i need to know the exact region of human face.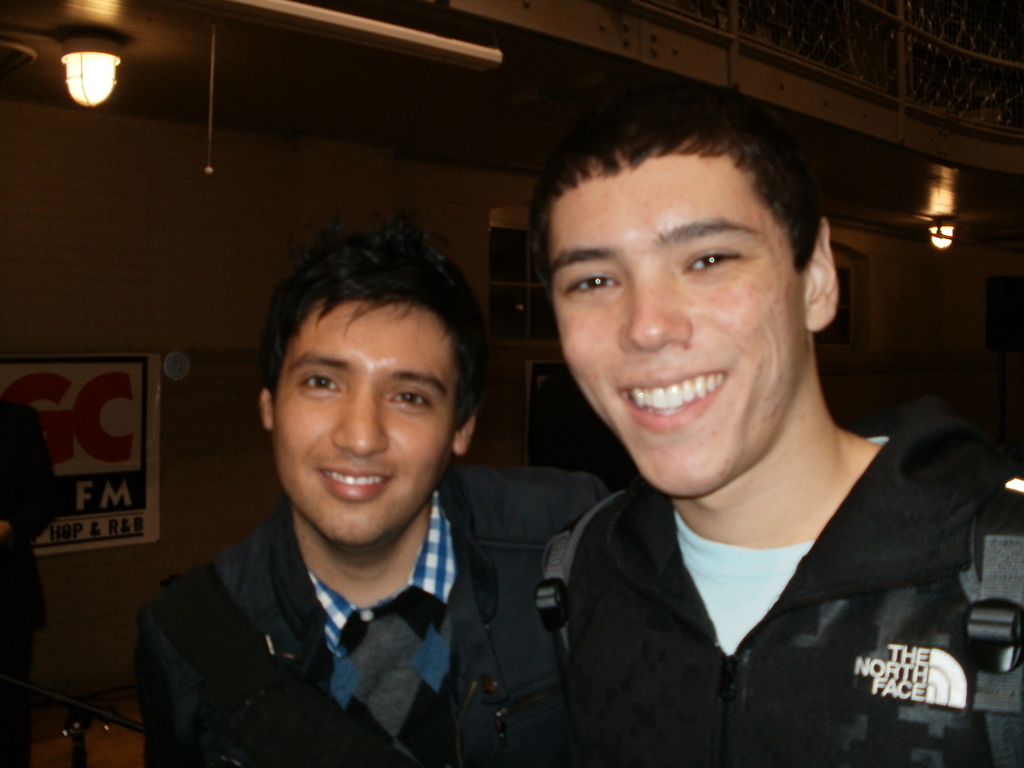
Region: region(272, 301, 456, 547).
